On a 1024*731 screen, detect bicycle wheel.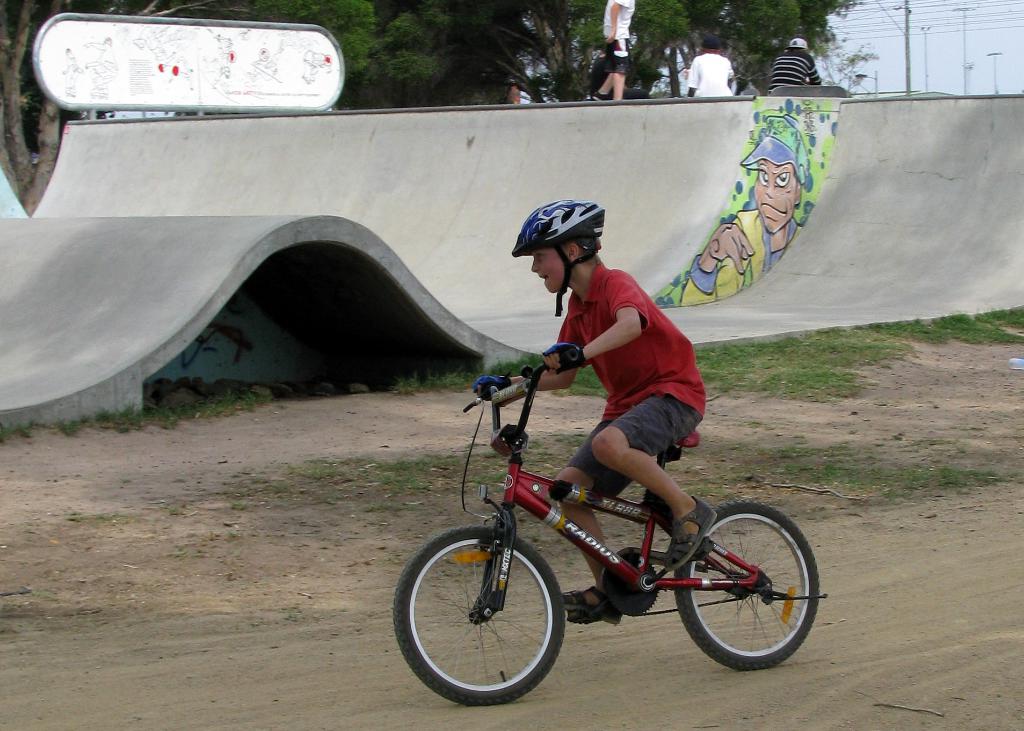
394, 528, 564, 704.
